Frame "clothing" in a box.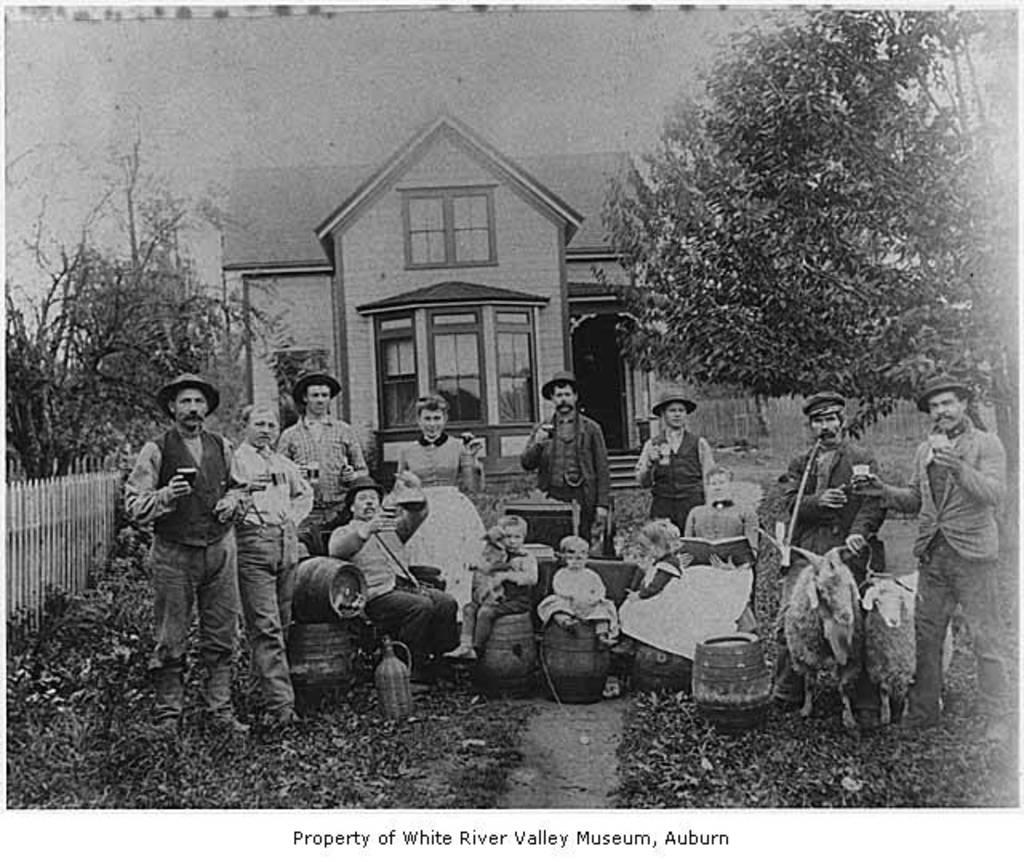
Rect(277, 409, 368, 521).
